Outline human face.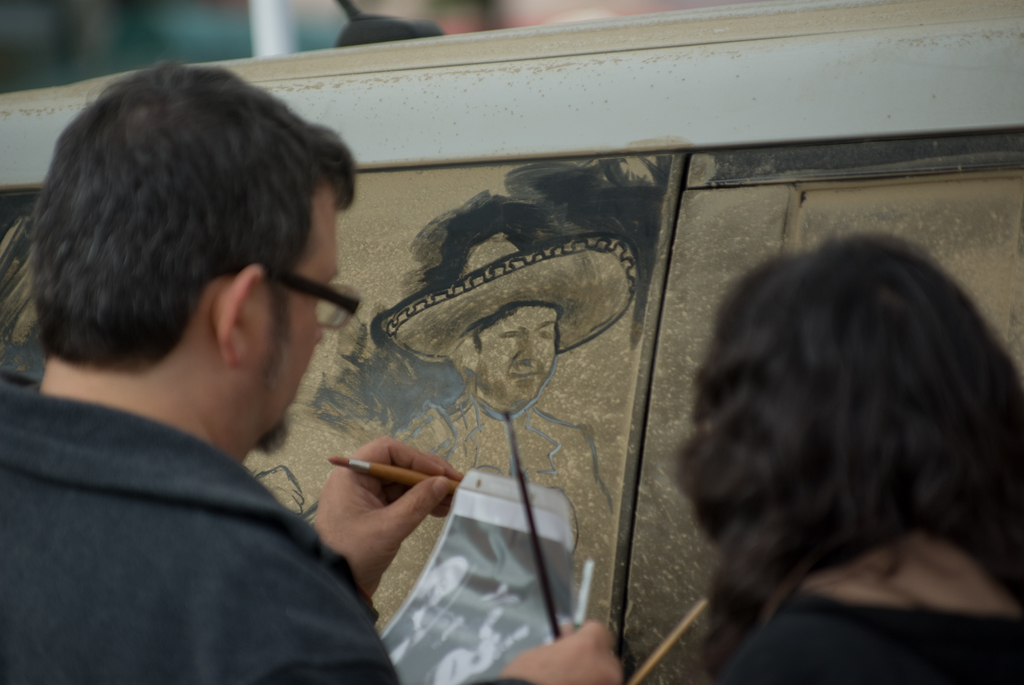
Outline: {"x1": 250, "y1": 191, "x2": 346, "y2": 454}.
